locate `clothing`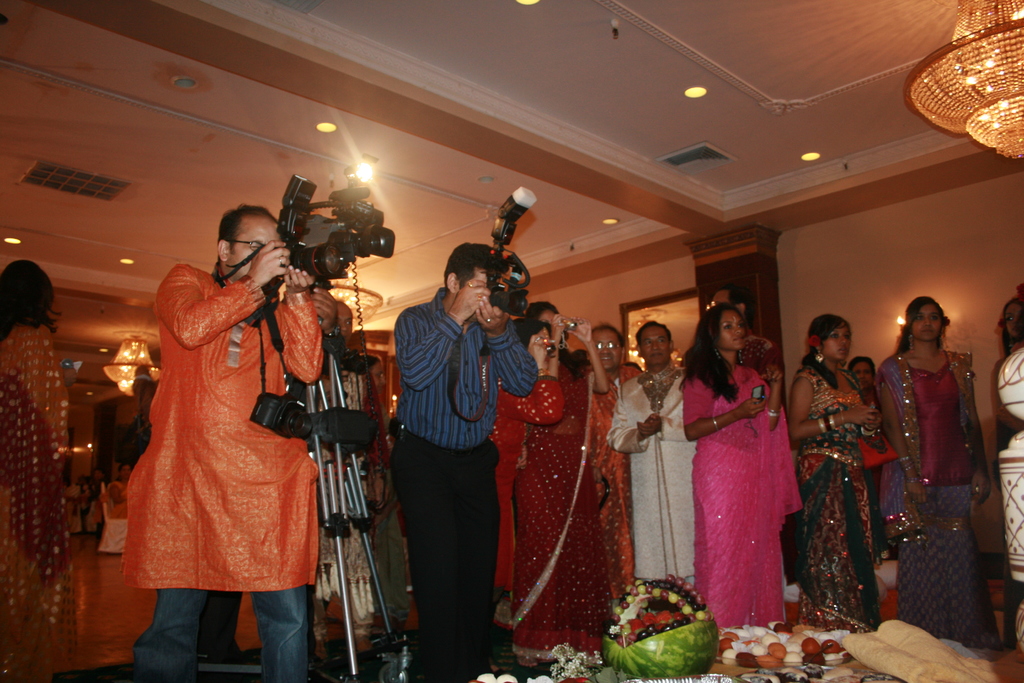
<bbox>493, 374, 568, 595</bbox>
